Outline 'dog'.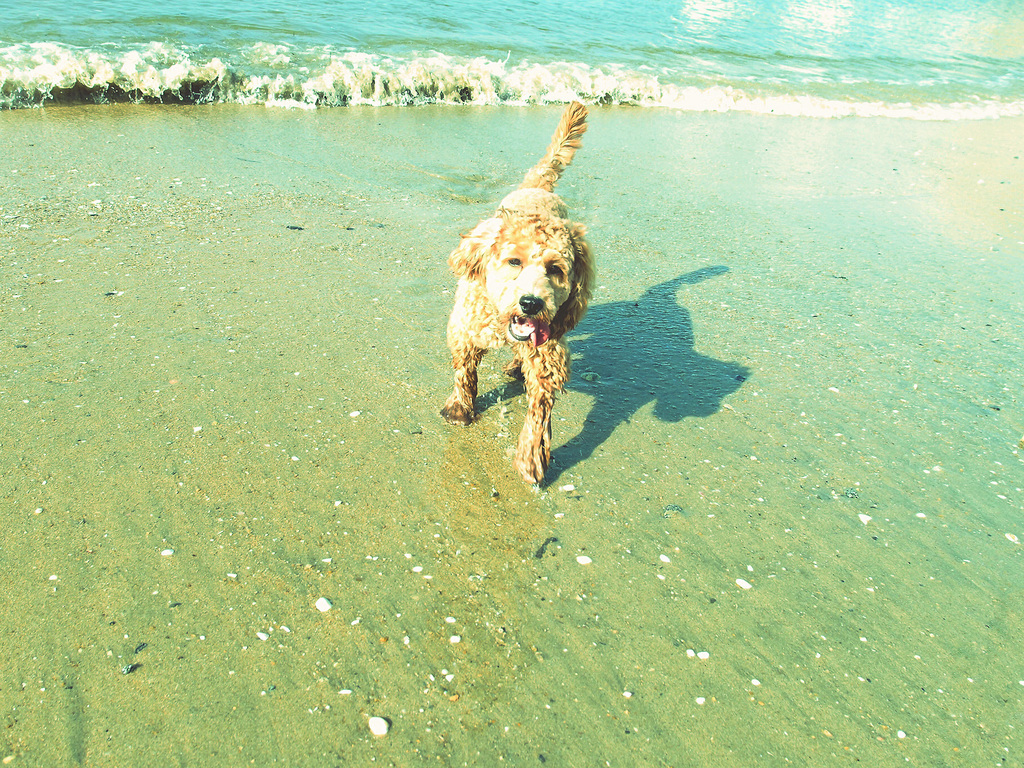
Outline: Rect(437, 100, 599, 484).
